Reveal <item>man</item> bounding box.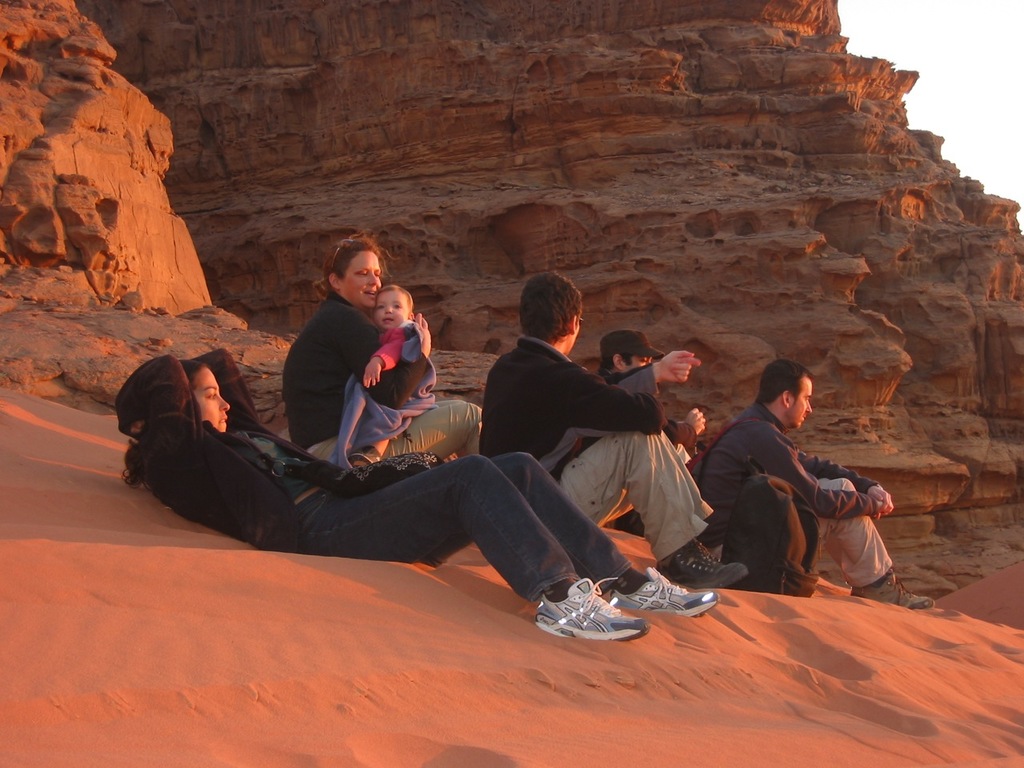
Revealed: 478, 269, 742, 594.
